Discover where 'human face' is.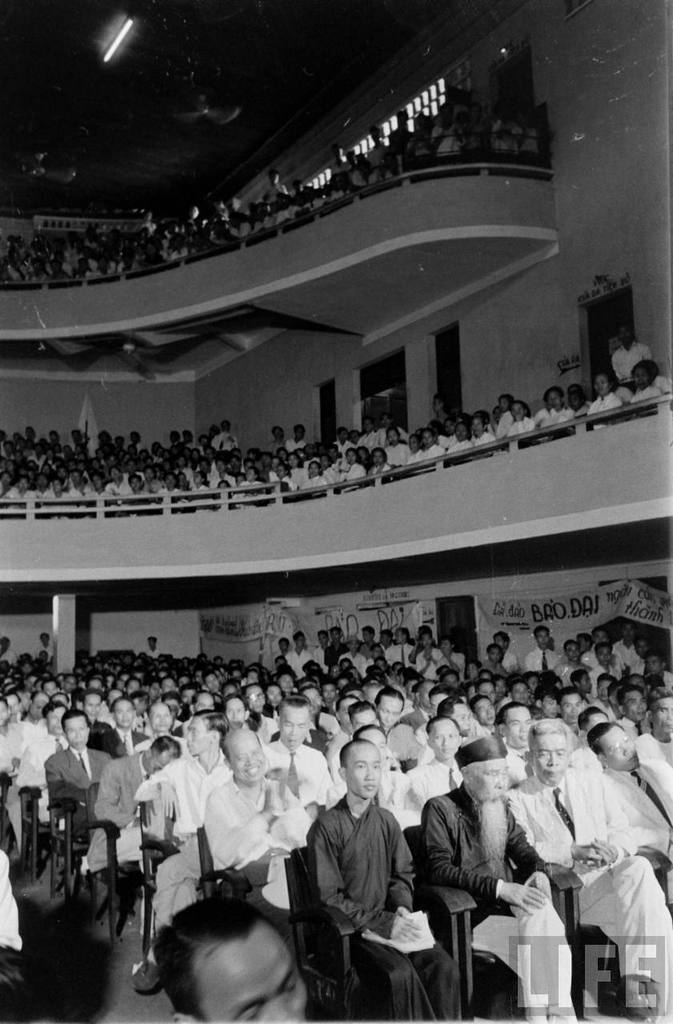
Discovered at (left=376, top=696, right=403, bottom=722).
